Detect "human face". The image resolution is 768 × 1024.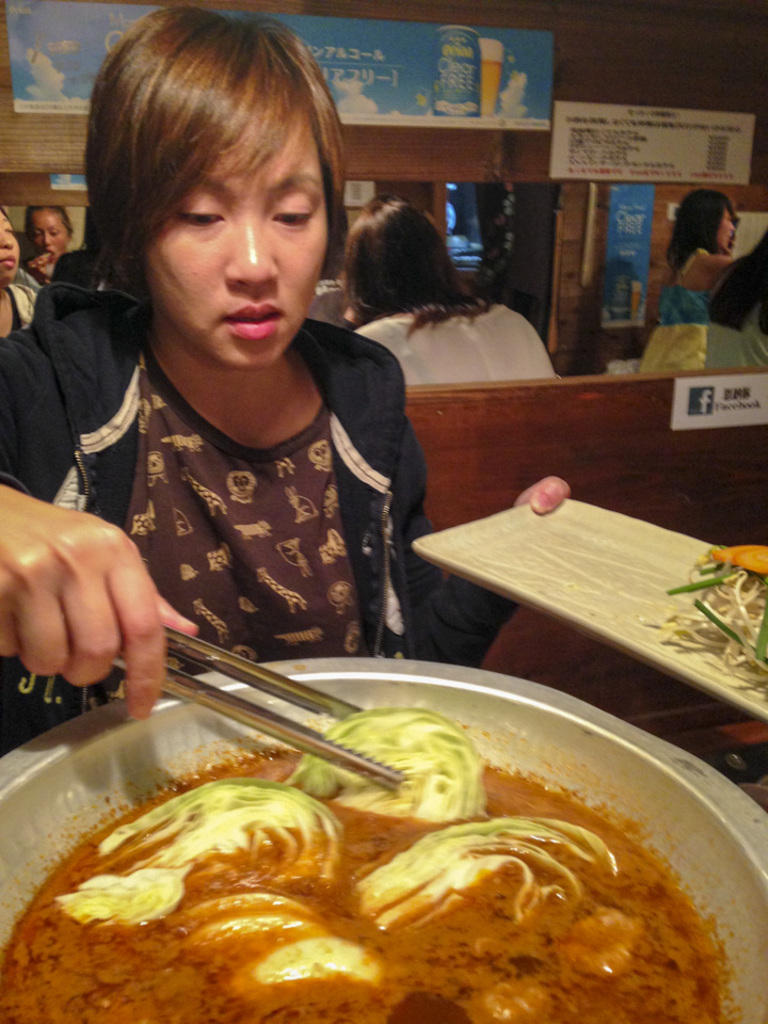
bbox=(29, 213, 69, 263).
